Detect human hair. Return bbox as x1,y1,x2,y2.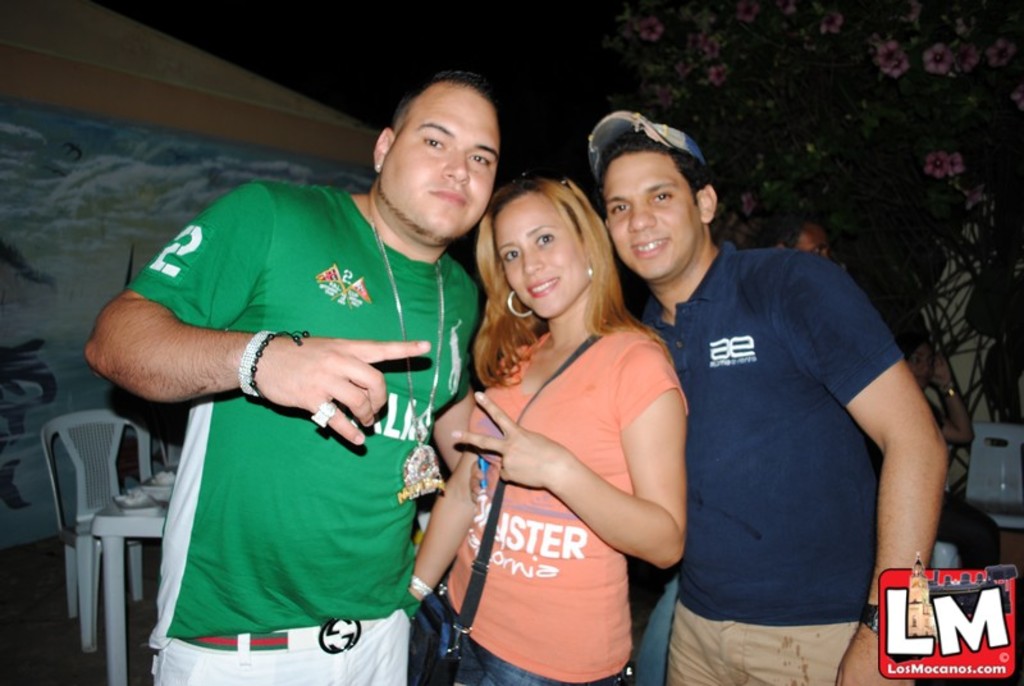
596,123,713,211.
